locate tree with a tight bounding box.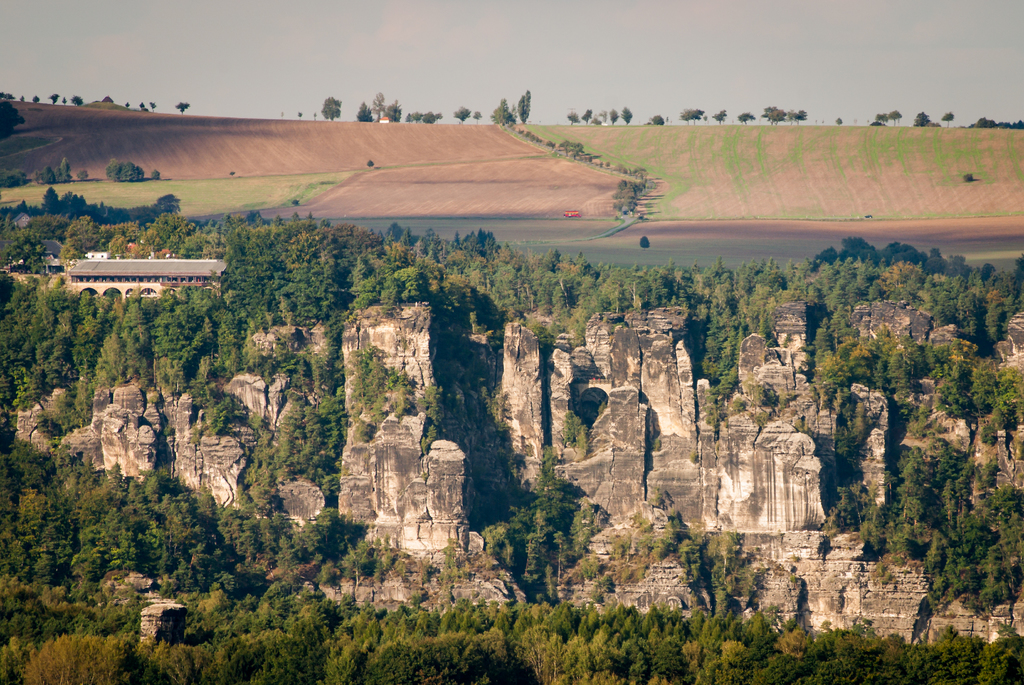
579 108 589 124.
